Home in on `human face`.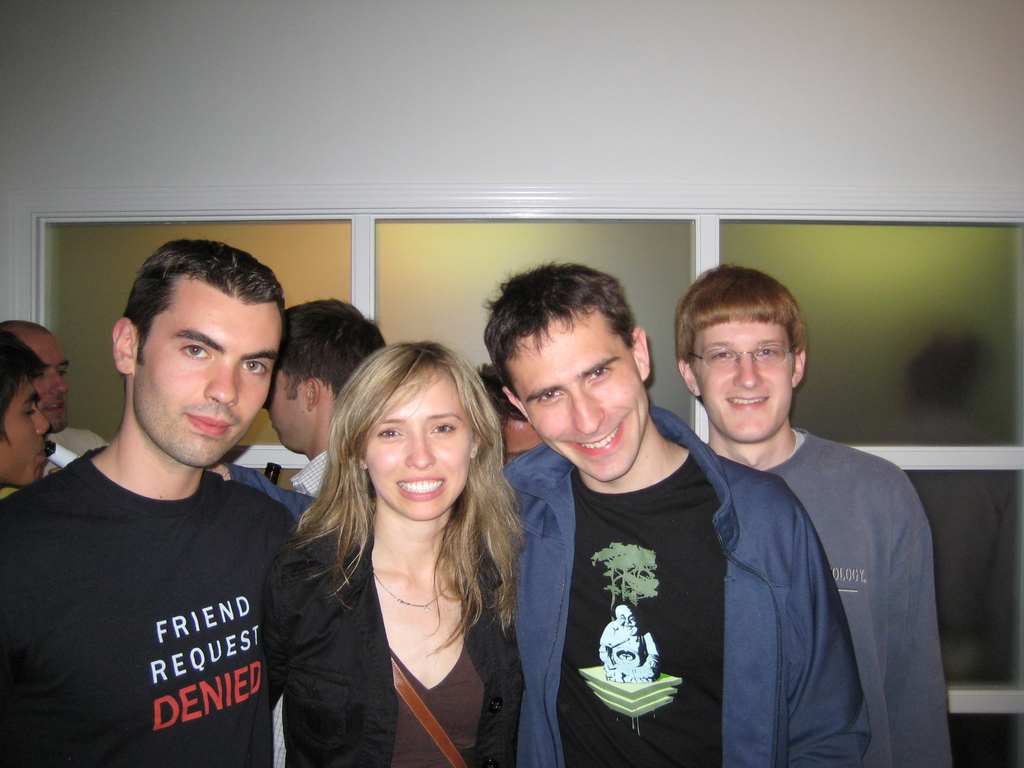
Homed in at x1=359 y1=363 x2=476 y2=520.
